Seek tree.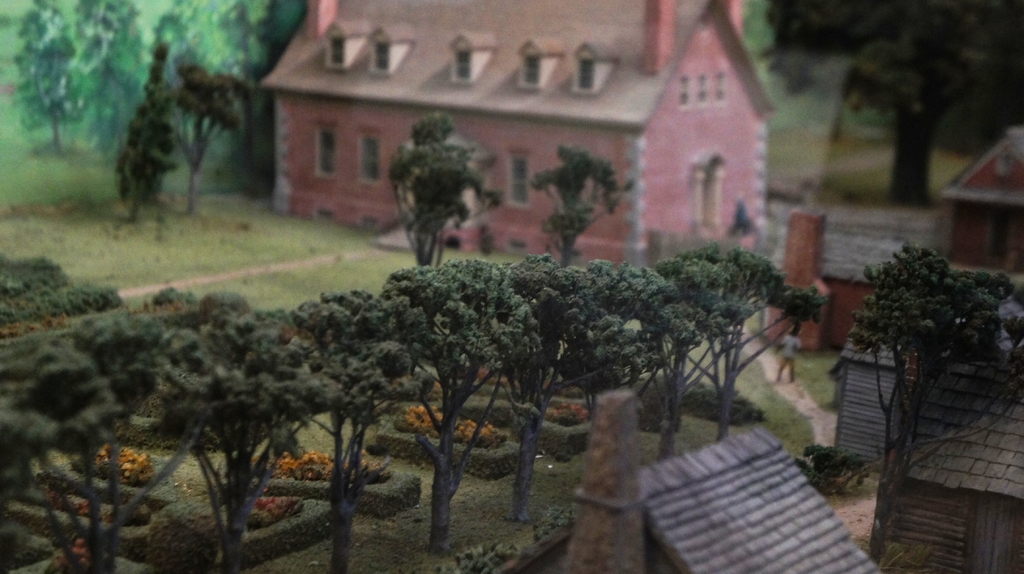
<region>174, 67, 248, 218</region>.
